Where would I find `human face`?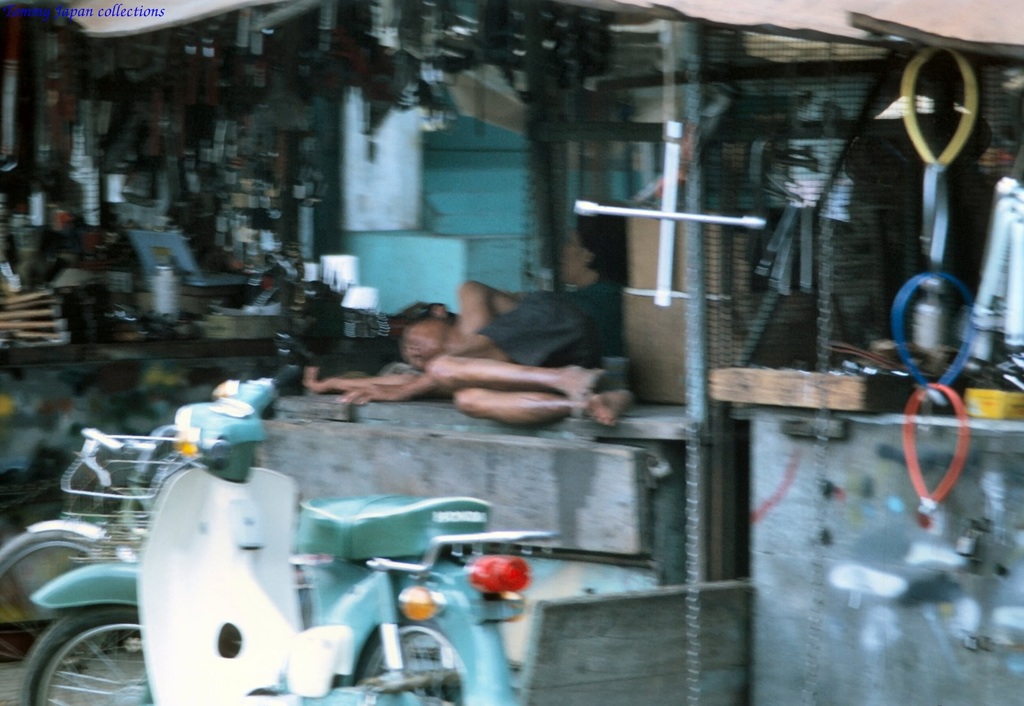
At l=401, t=315, r=447, b=371.
